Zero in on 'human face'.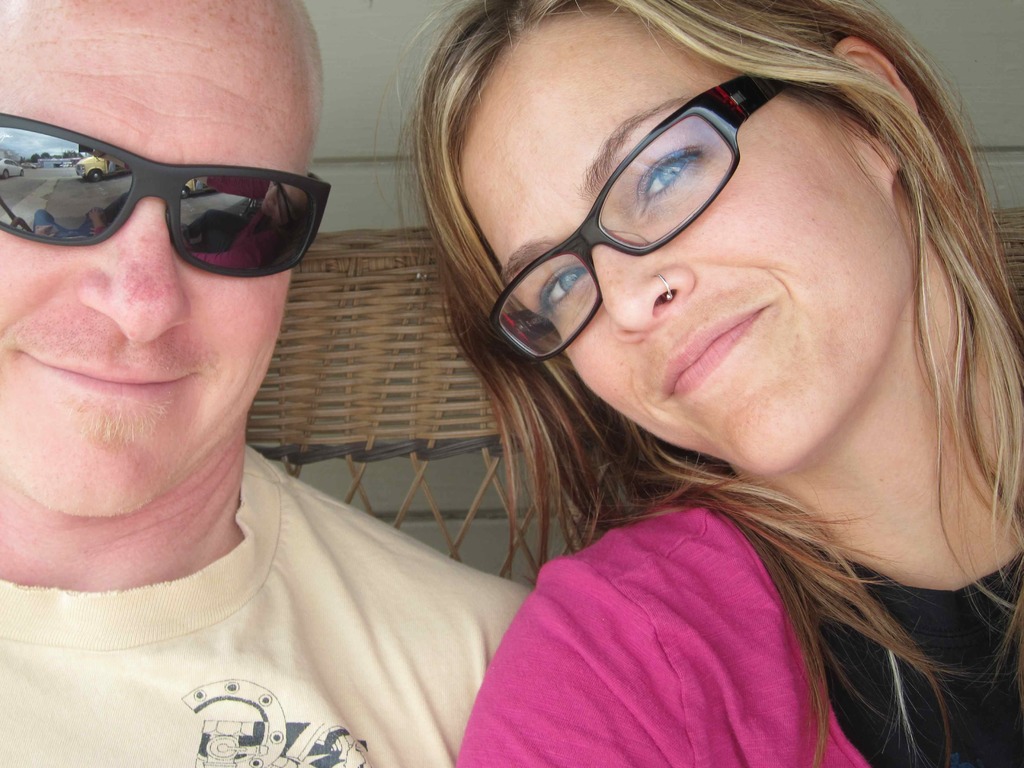
Zeroed in: (x1=440, y1=33, x2=906, y2=472).
